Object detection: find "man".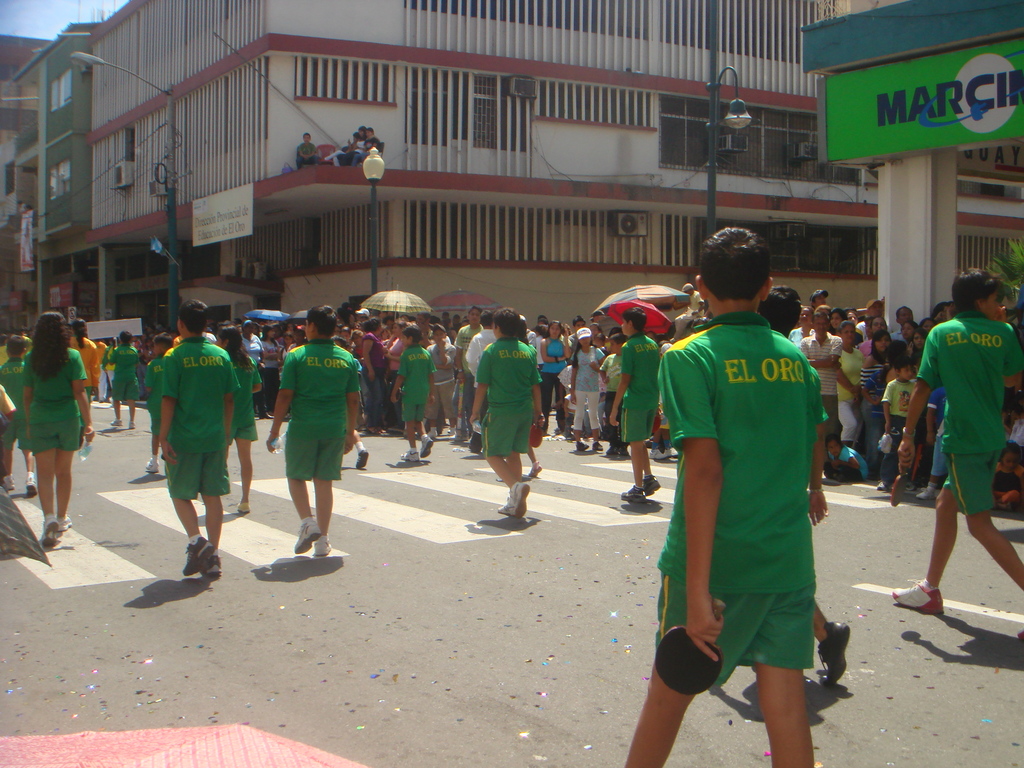
x1=463, y1=309, x2=546, y2=529.
